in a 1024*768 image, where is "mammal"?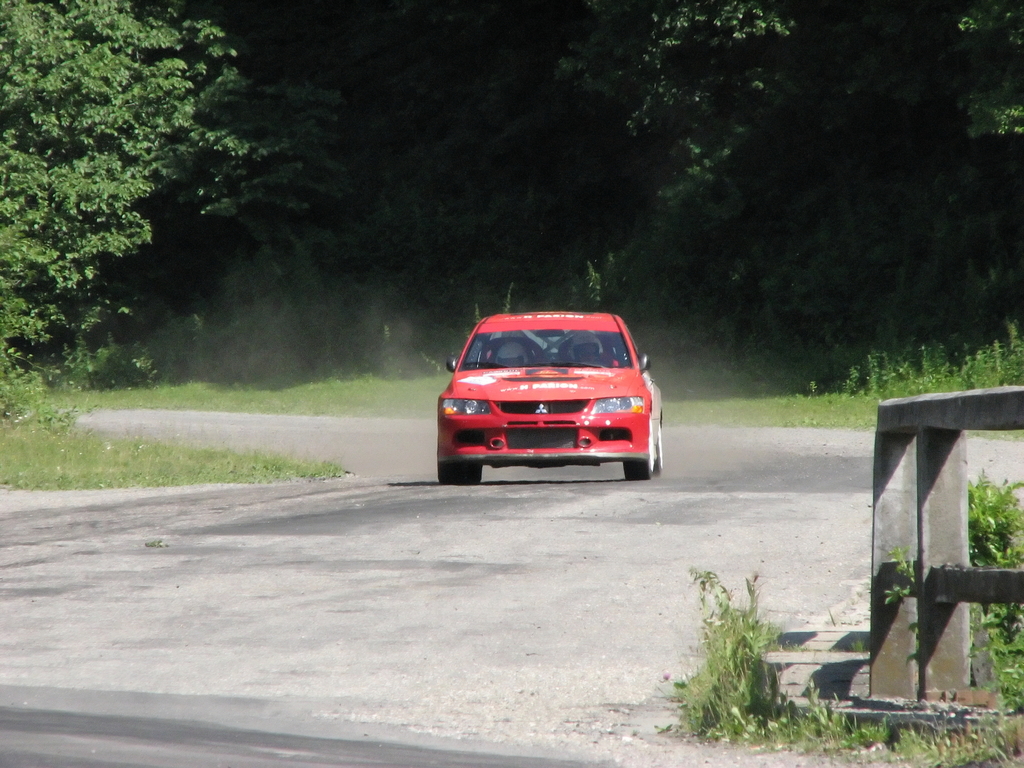
region(564, 333, 613, 366).
